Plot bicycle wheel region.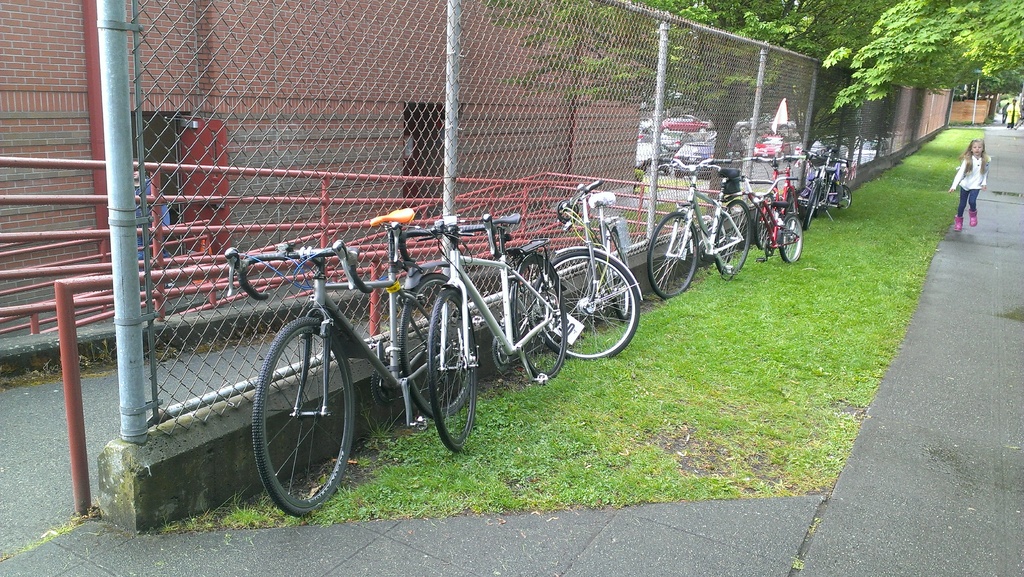
Plotted at {"left": 401, "top": 268, "right": 479, "bottom": 413}.
